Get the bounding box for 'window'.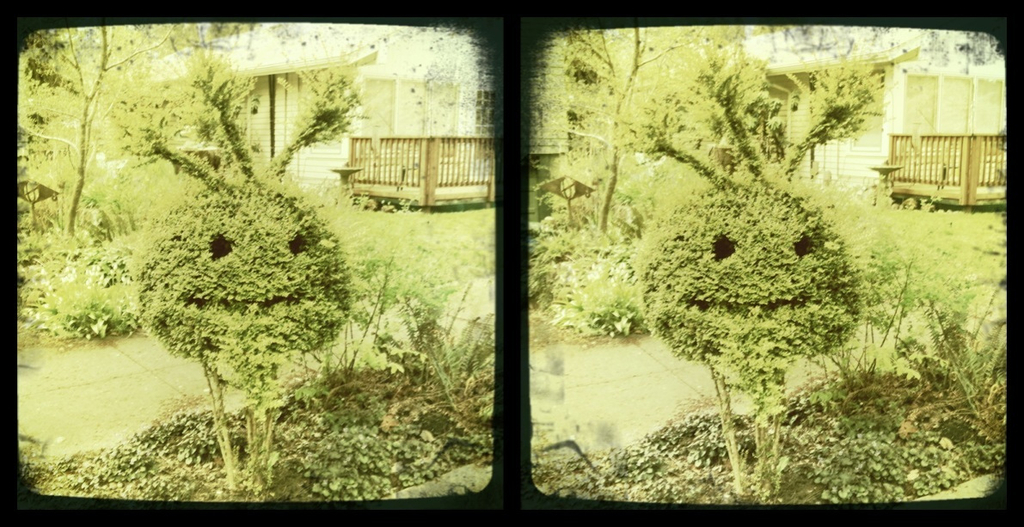
l=429, t=78, r=461, b=137.
